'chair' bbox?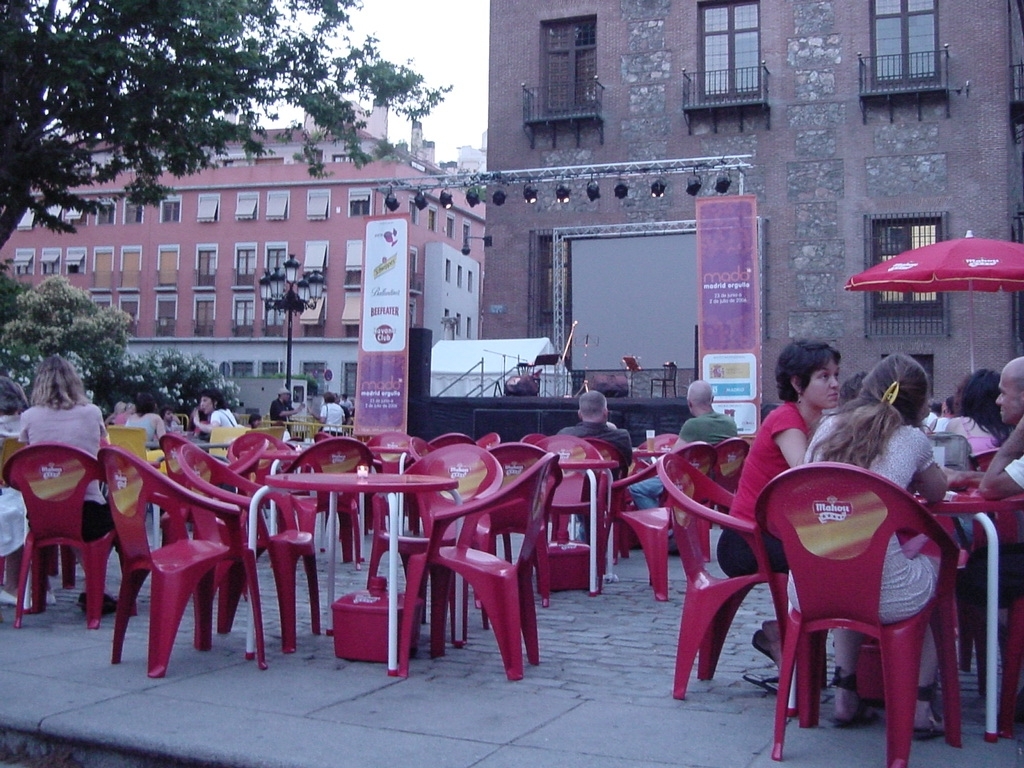
[left=95, top=447, right=268, bottom=677]
